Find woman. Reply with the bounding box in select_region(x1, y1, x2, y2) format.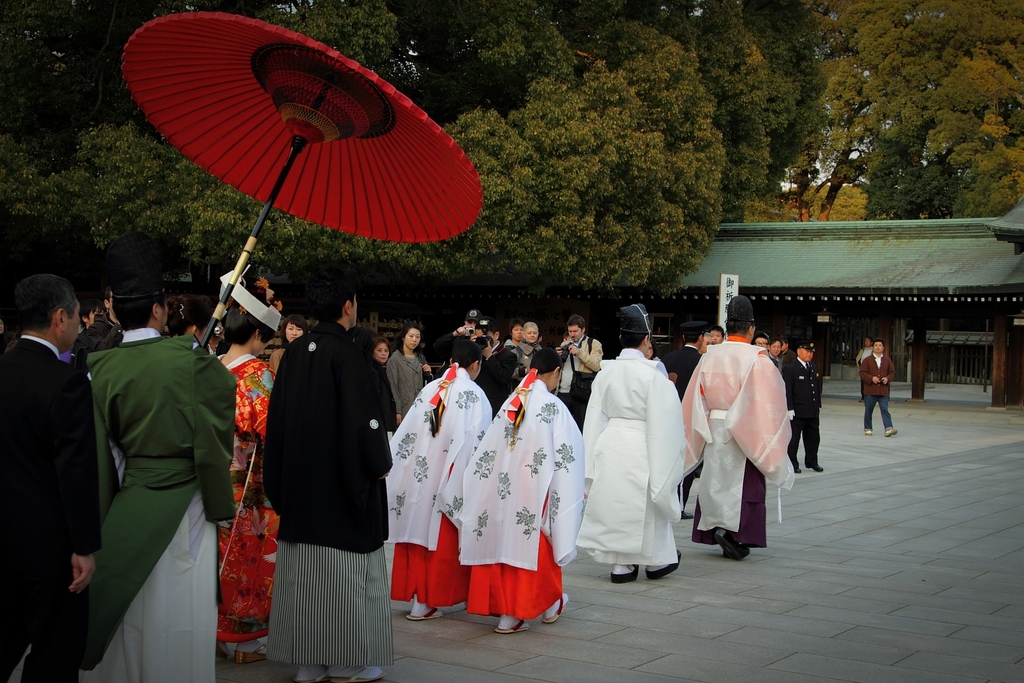
select_region(383, 325, 436, 422).
